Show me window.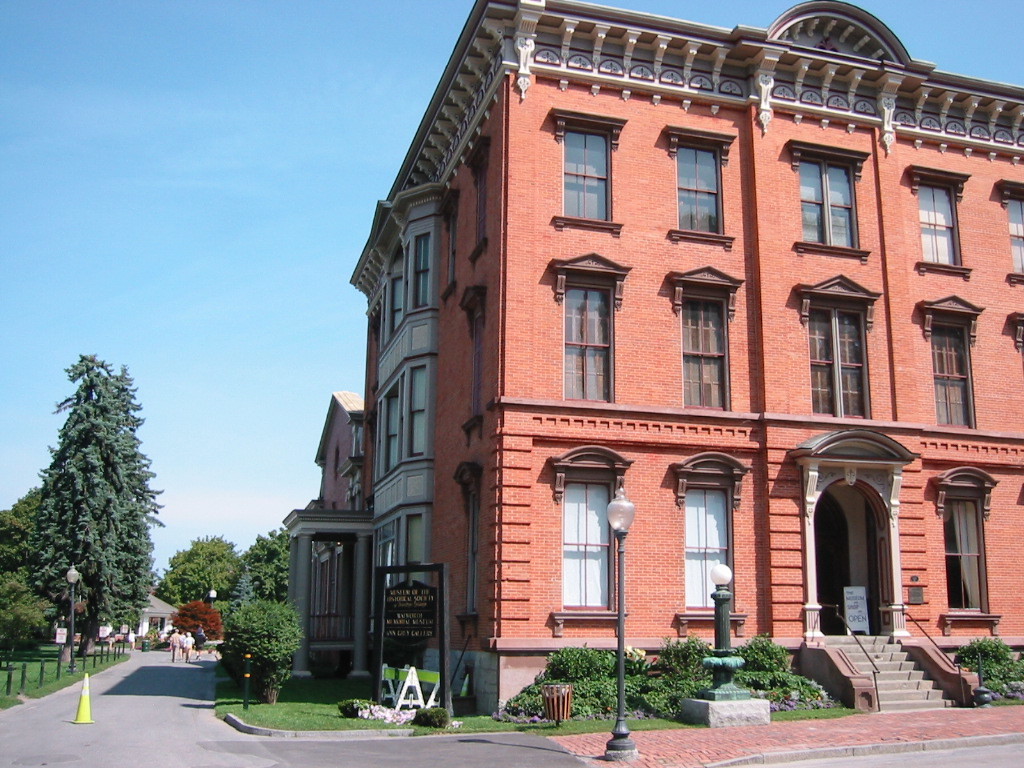
window is here: 664 263 743 414.
